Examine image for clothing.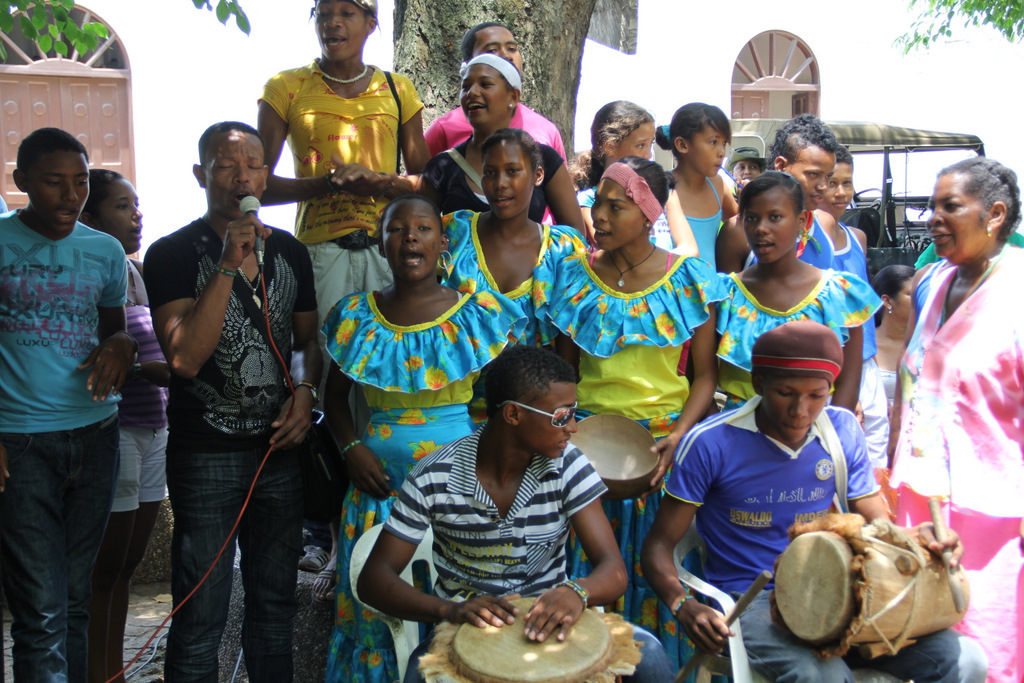
Examination result: [left=391, top=424, right=624, bottom=663].
